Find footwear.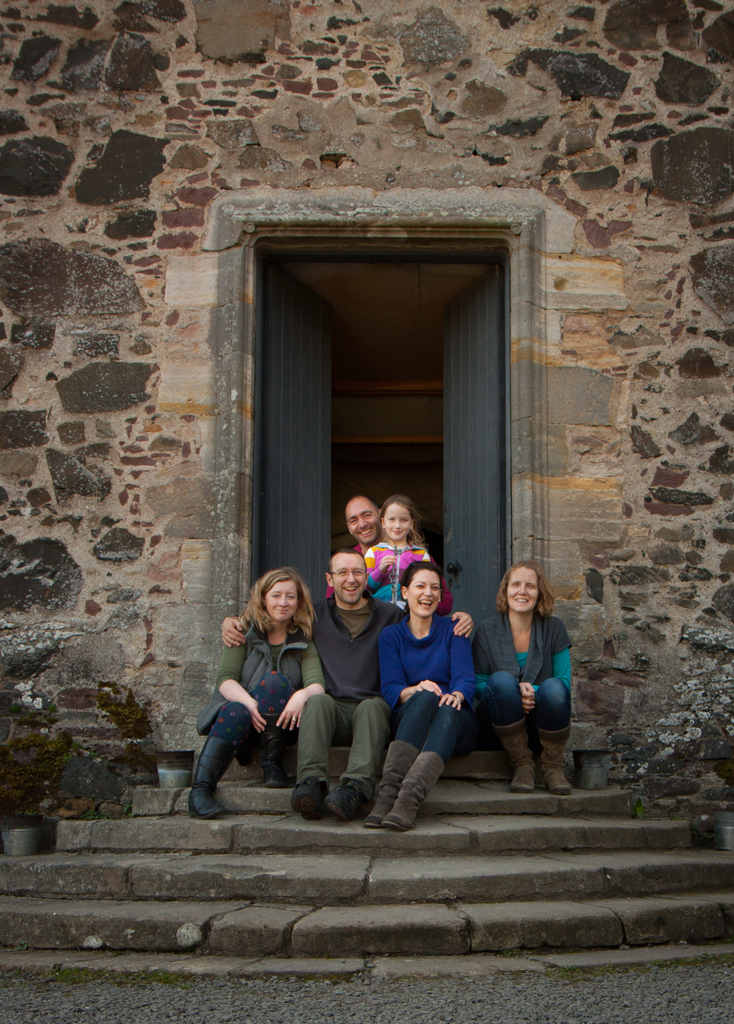
box=[371, 742, 421, 824].
